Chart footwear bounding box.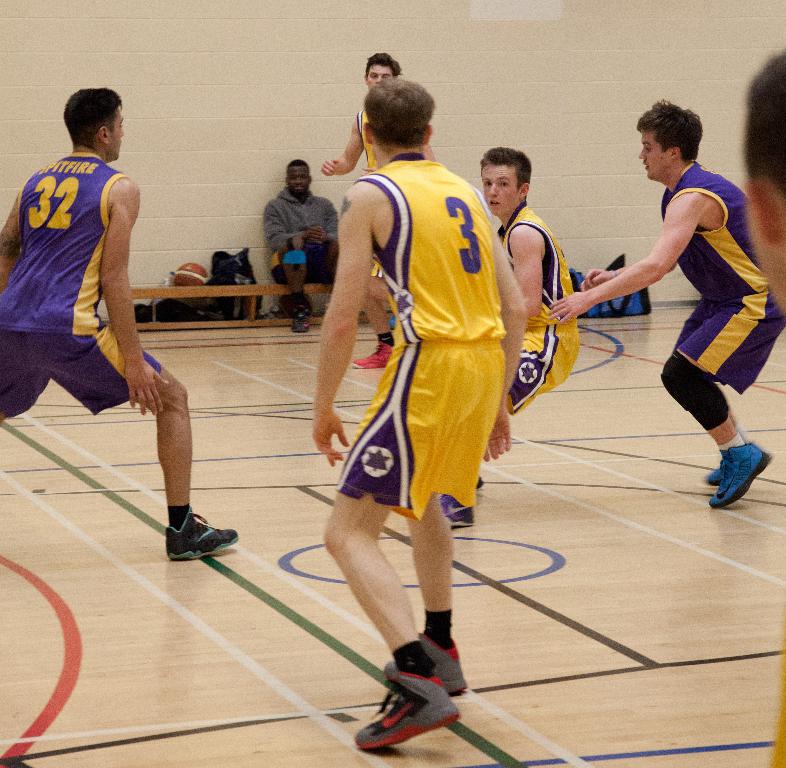
Charted: pyautogui.locateOnScreen(702, 429, 769, 508).
